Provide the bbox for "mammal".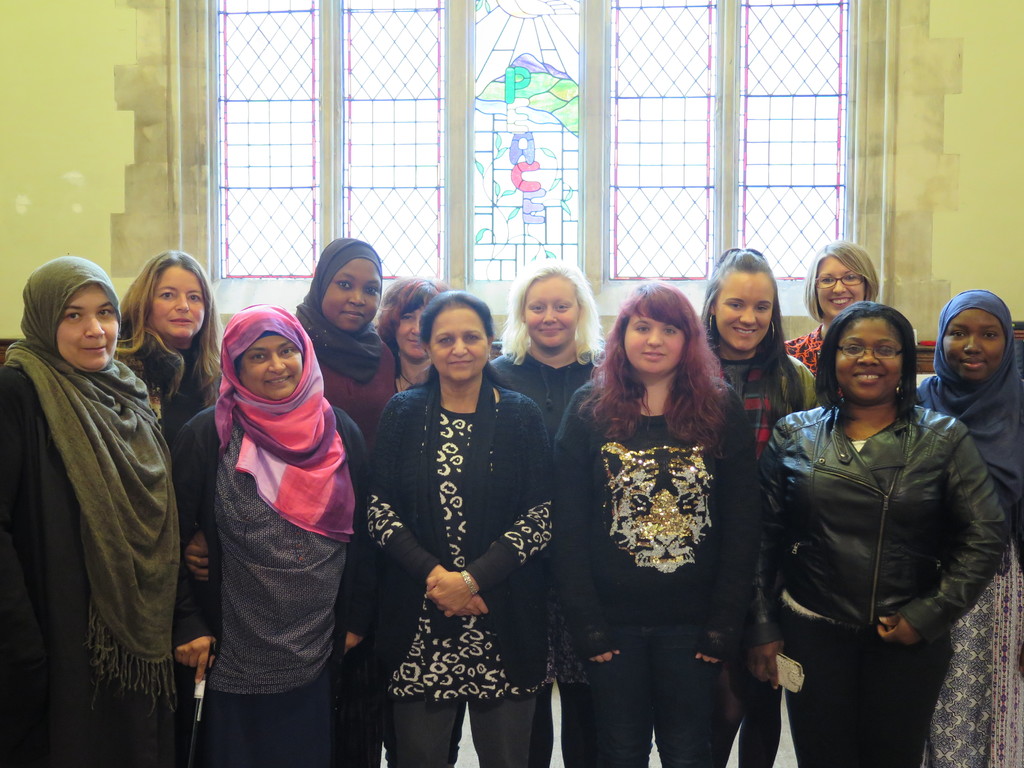
bbox=(698, 245, 817, 767).
